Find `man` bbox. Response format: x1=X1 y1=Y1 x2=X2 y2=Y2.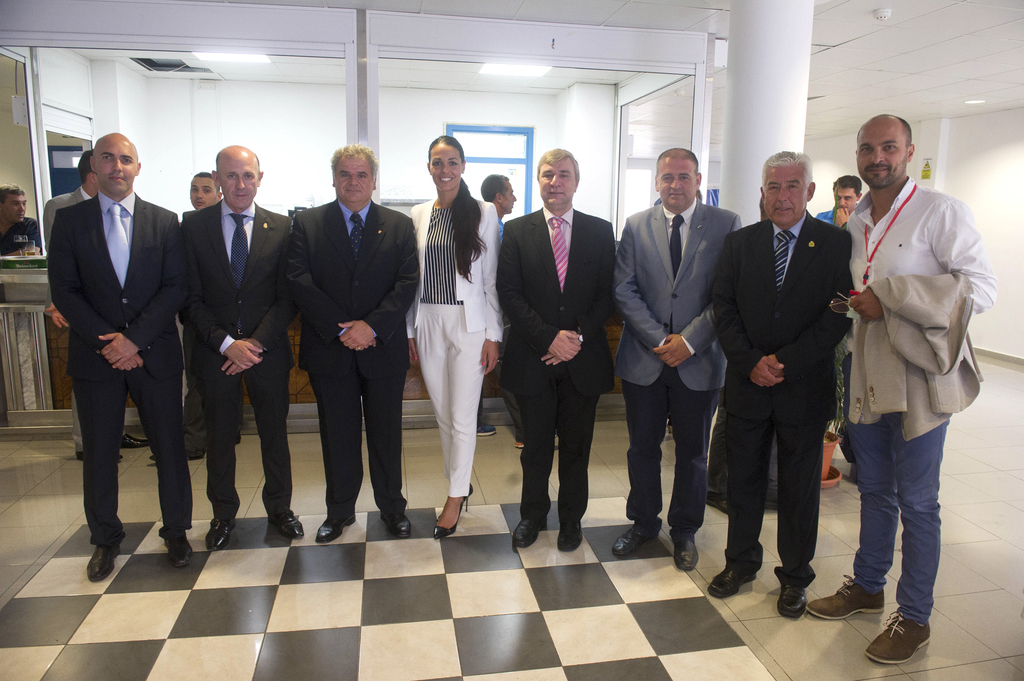
x1=179 y1=134 x2=303 y2=534.
